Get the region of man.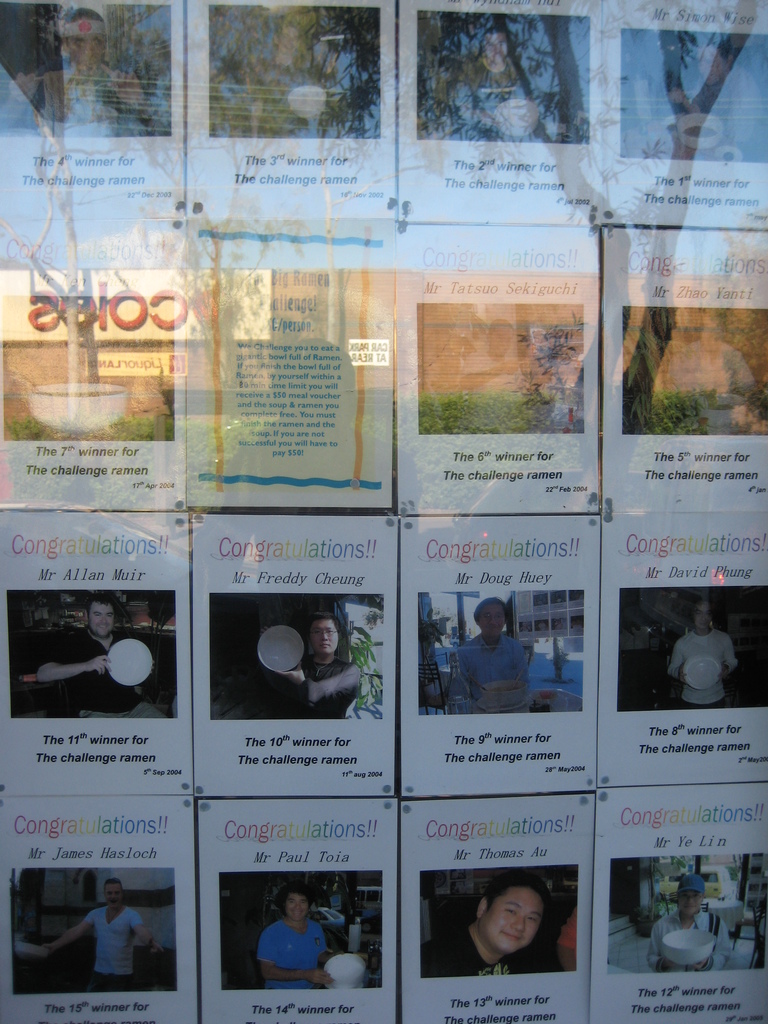
[x1=277, y1=606, x2=361, y2=718].
